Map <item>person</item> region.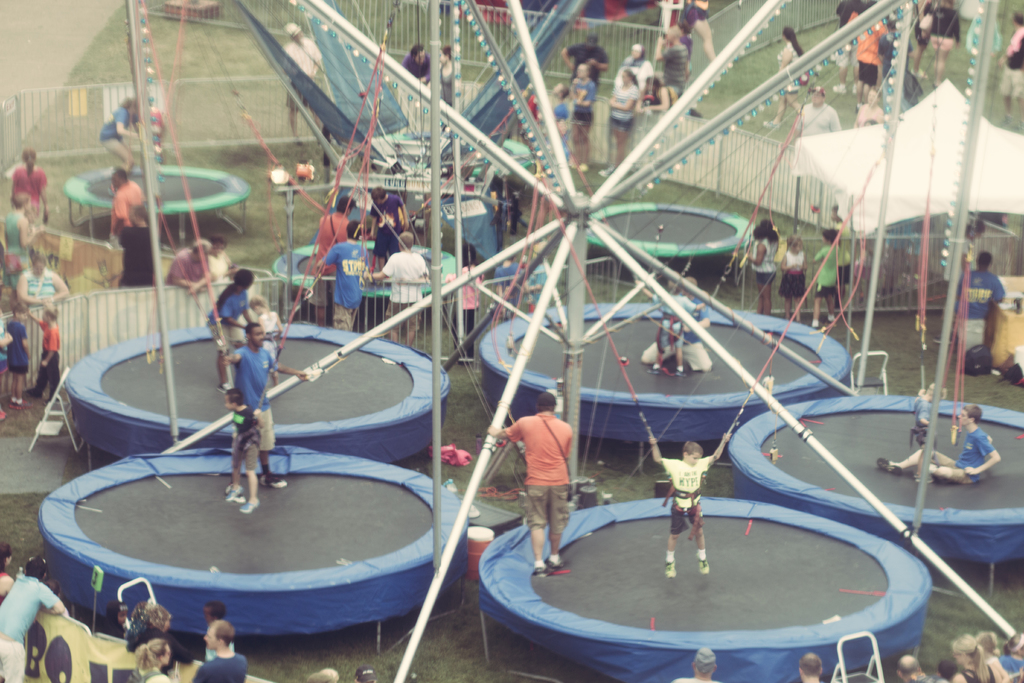
Mapped to (left=97, top=98, right=140, bottom=176).
